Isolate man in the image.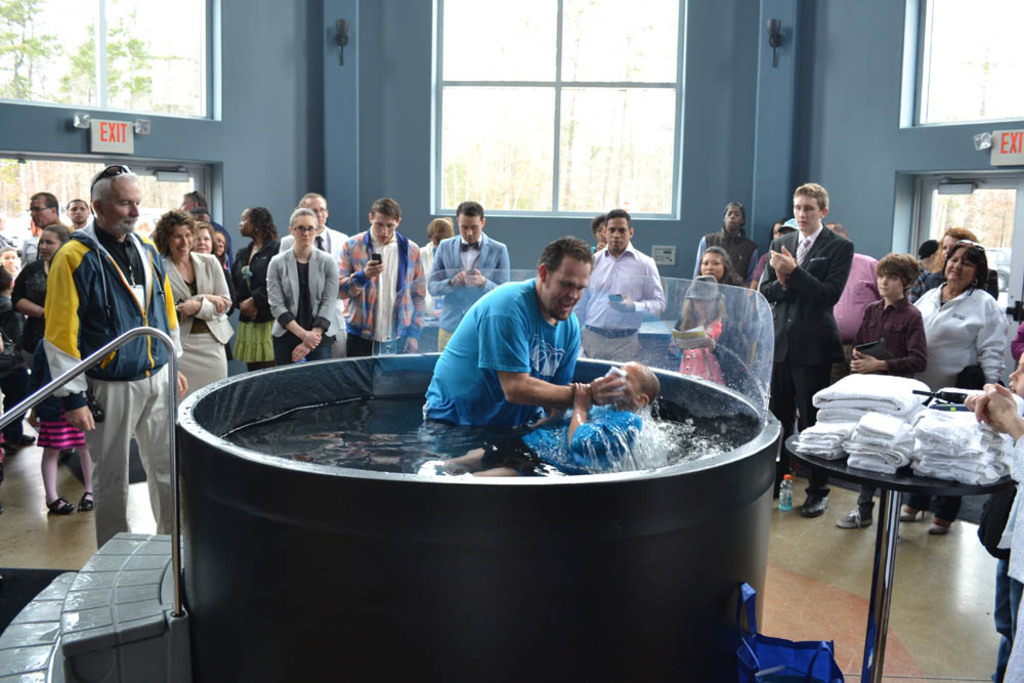
Isolated region: bbox(337, 198, 427, 352).
